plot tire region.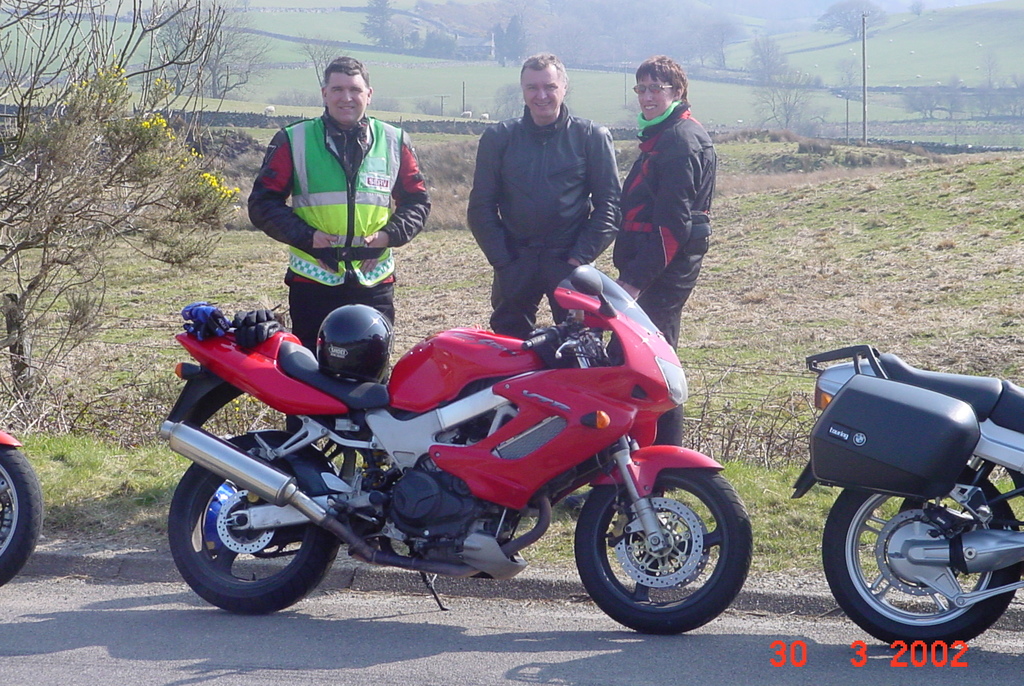
Plotted at box(573, 463, 758, 636).
